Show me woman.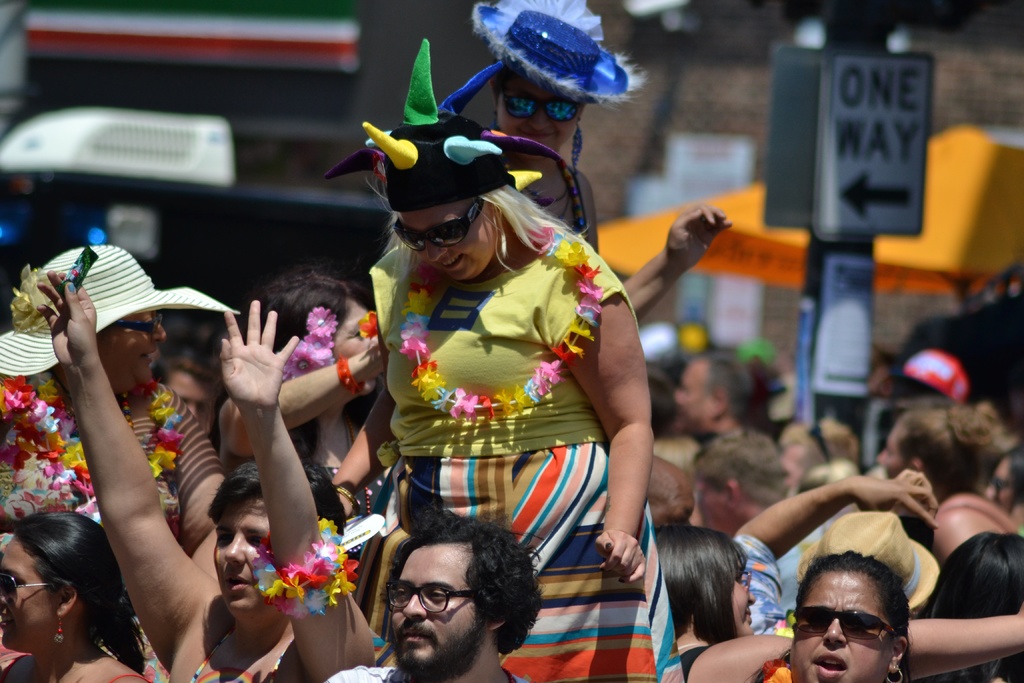
woman is here: (650, 527, 1023, 682).
